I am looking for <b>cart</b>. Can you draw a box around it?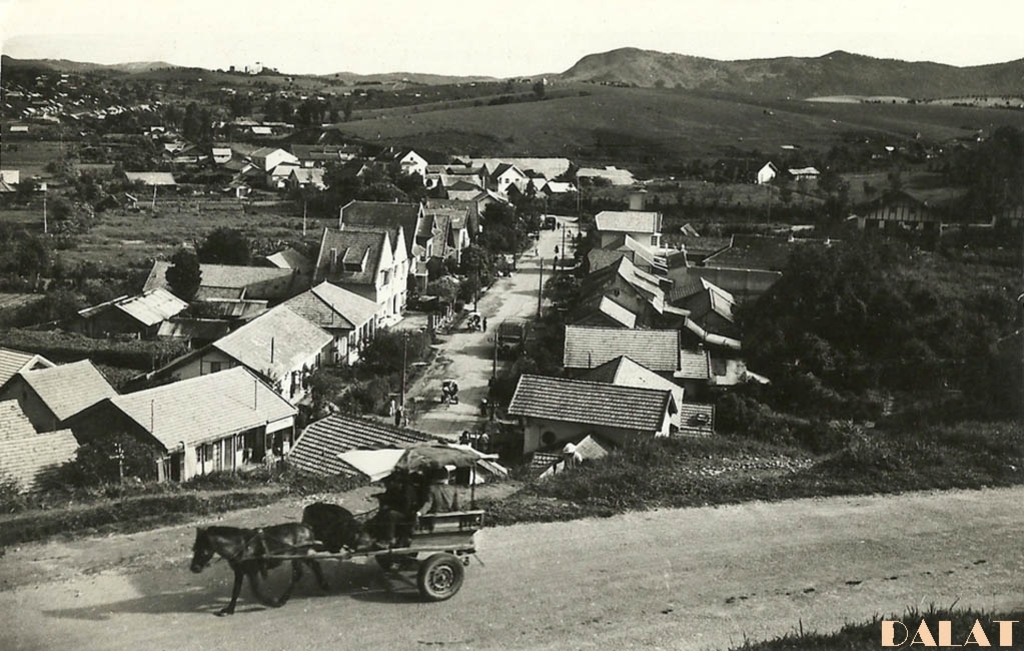
Sure, the bounding box is crop(237, 442, 507, 602).
